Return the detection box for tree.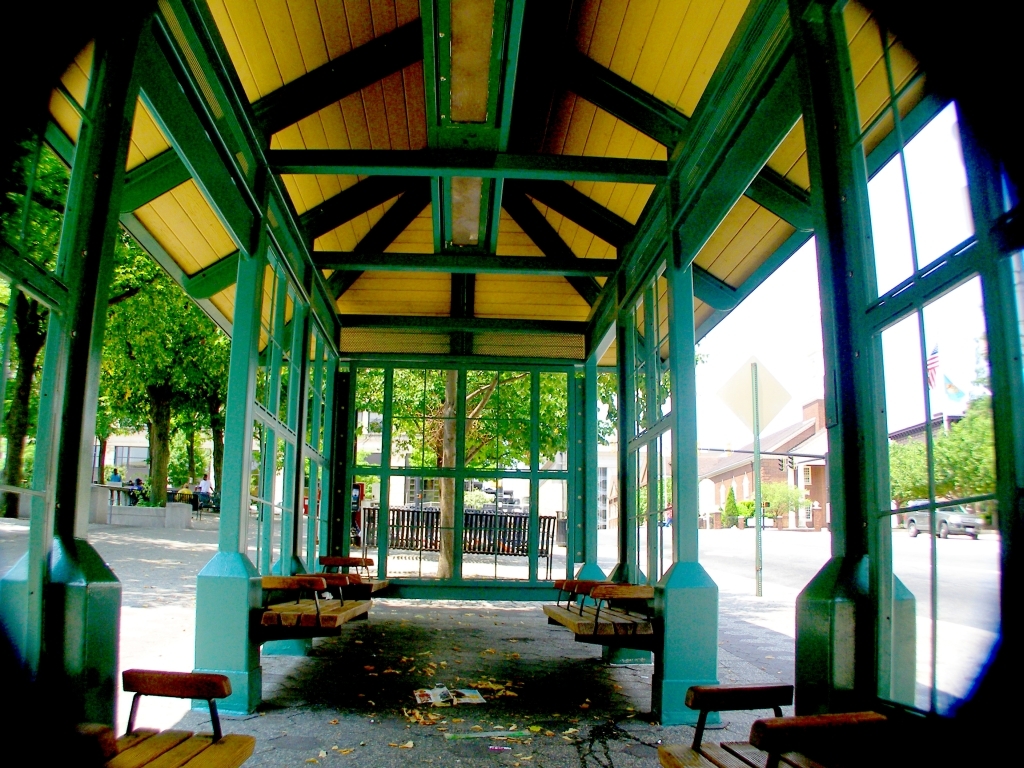
x1=954, y1=392, x2=998, y2=527.
